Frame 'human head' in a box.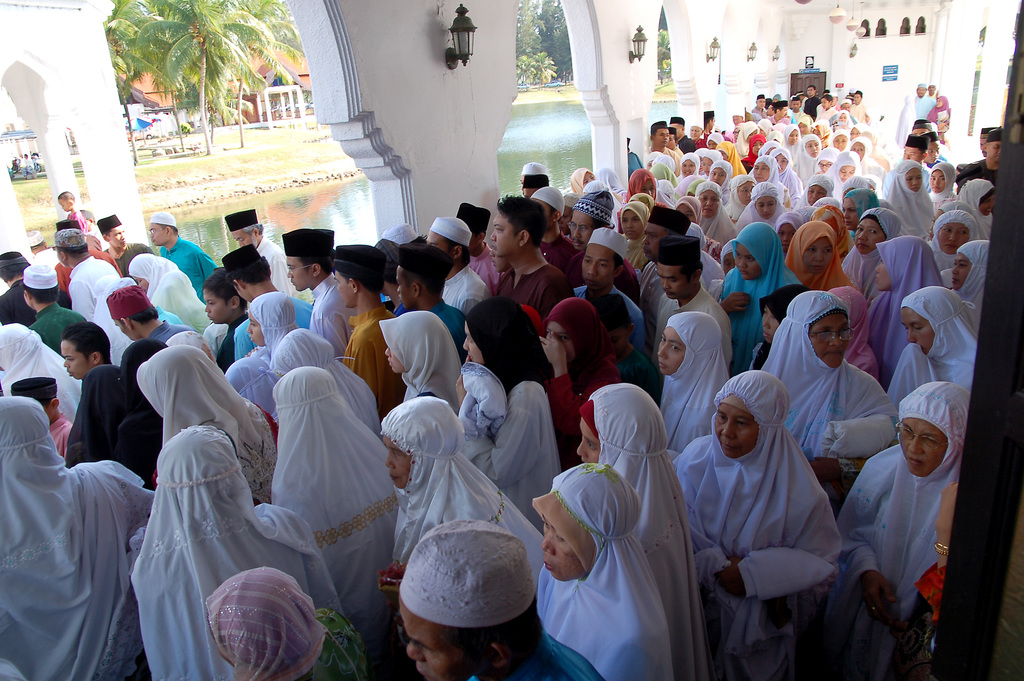
{"x1": 984, "y1": 125, "x2": 1003, "y2": 163}.
